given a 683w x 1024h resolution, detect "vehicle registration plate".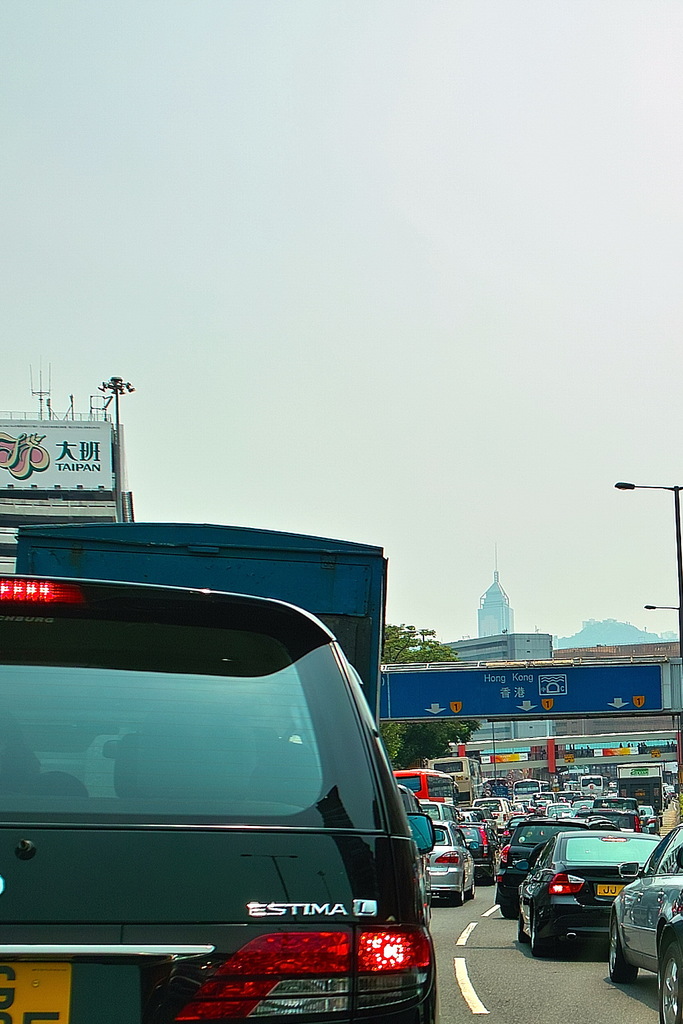
rect(597, 884, 623, 899).
